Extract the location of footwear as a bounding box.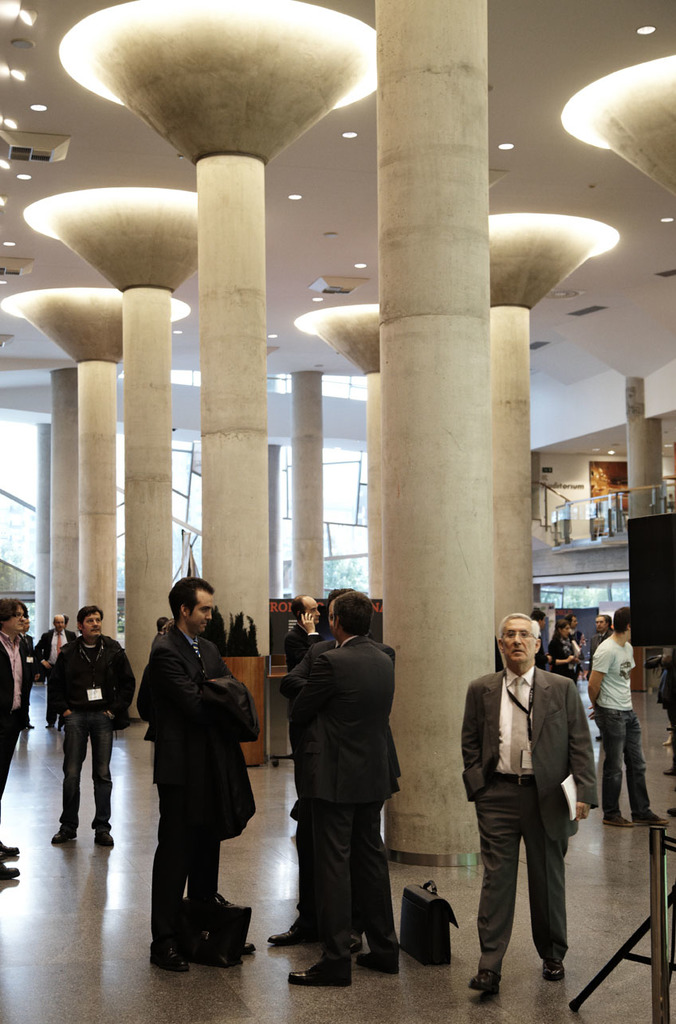
(left=0, top=861, right=19, bottom=881).
